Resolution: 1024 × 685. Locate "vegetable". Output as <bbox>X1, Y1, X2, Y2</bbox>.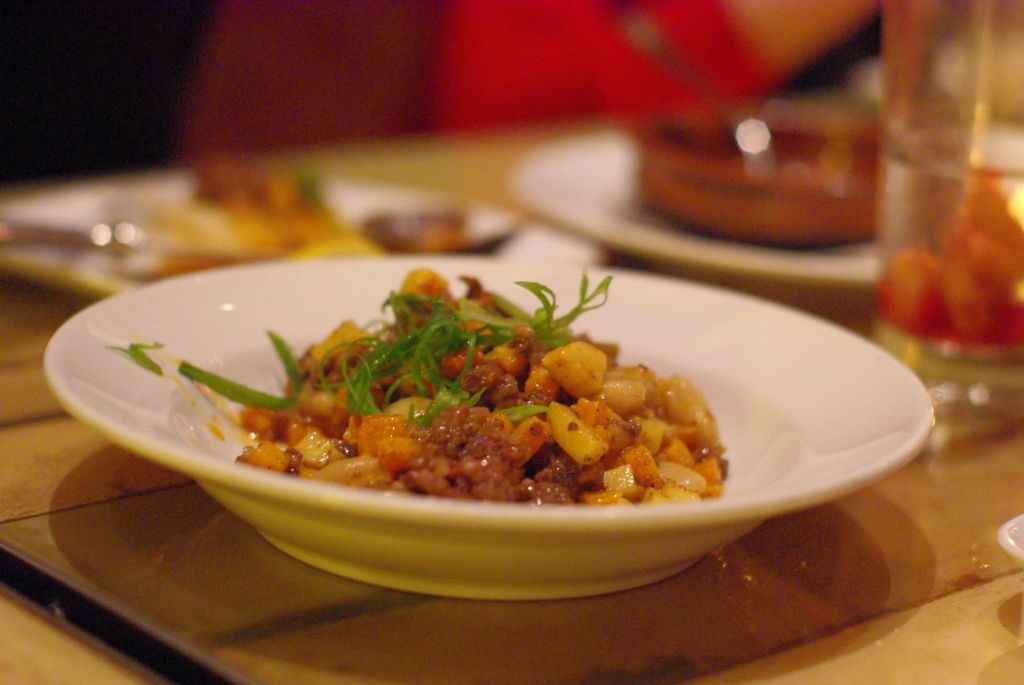
<bbox>110, 265, 618, 429</bbox>.
